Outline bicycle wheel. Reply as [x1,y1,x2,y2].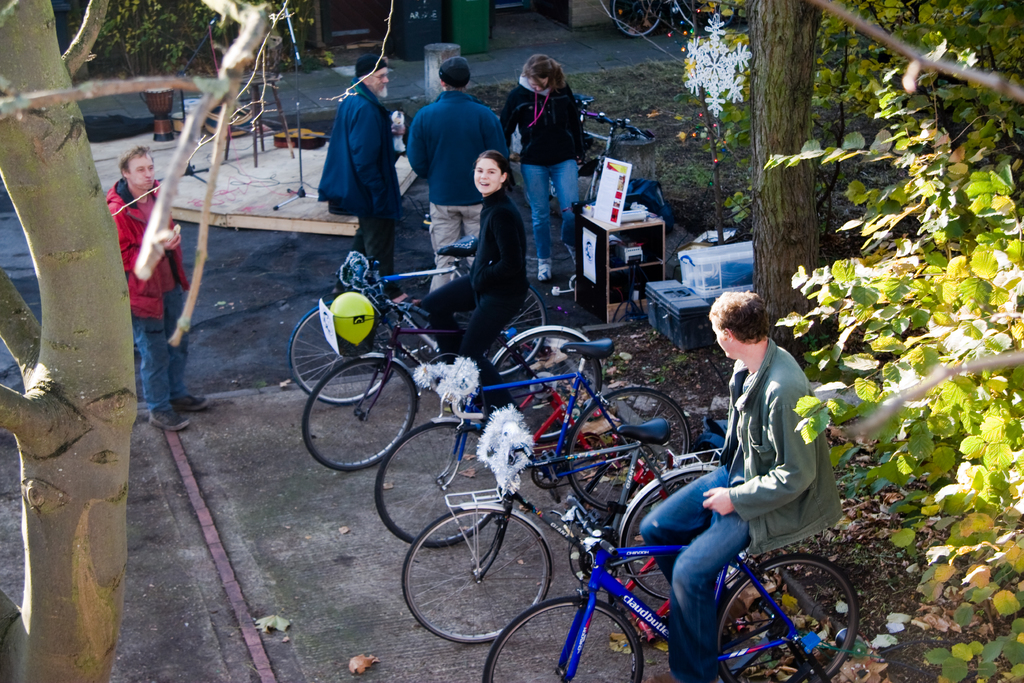
[408,495,565,655].
